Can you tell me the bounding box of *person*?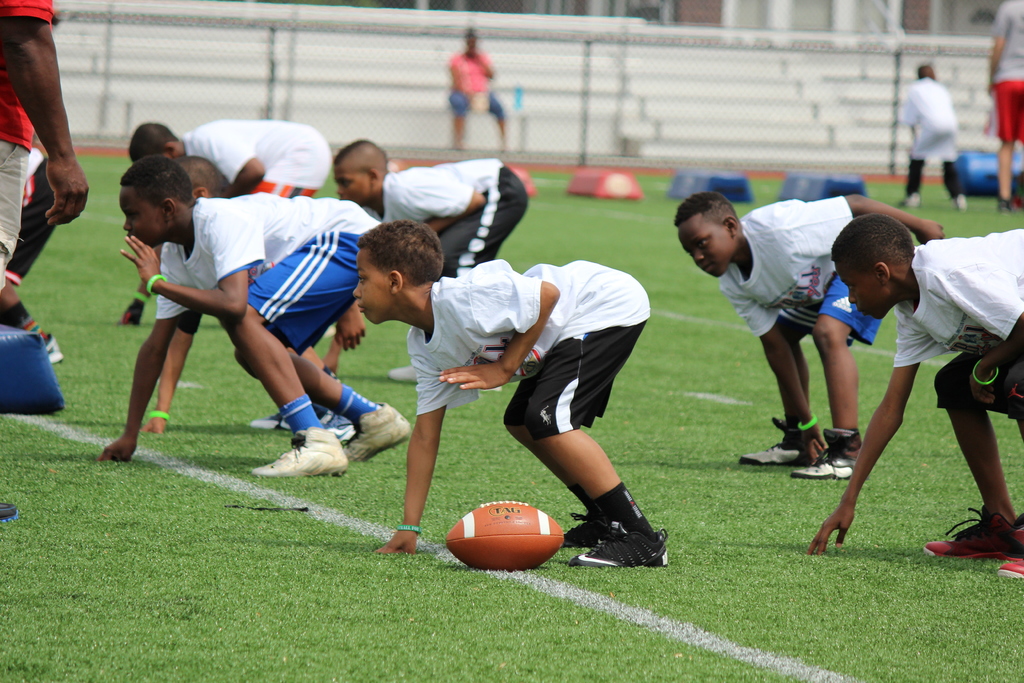
<bbox>0, 150, 63, 360</bbox>.
